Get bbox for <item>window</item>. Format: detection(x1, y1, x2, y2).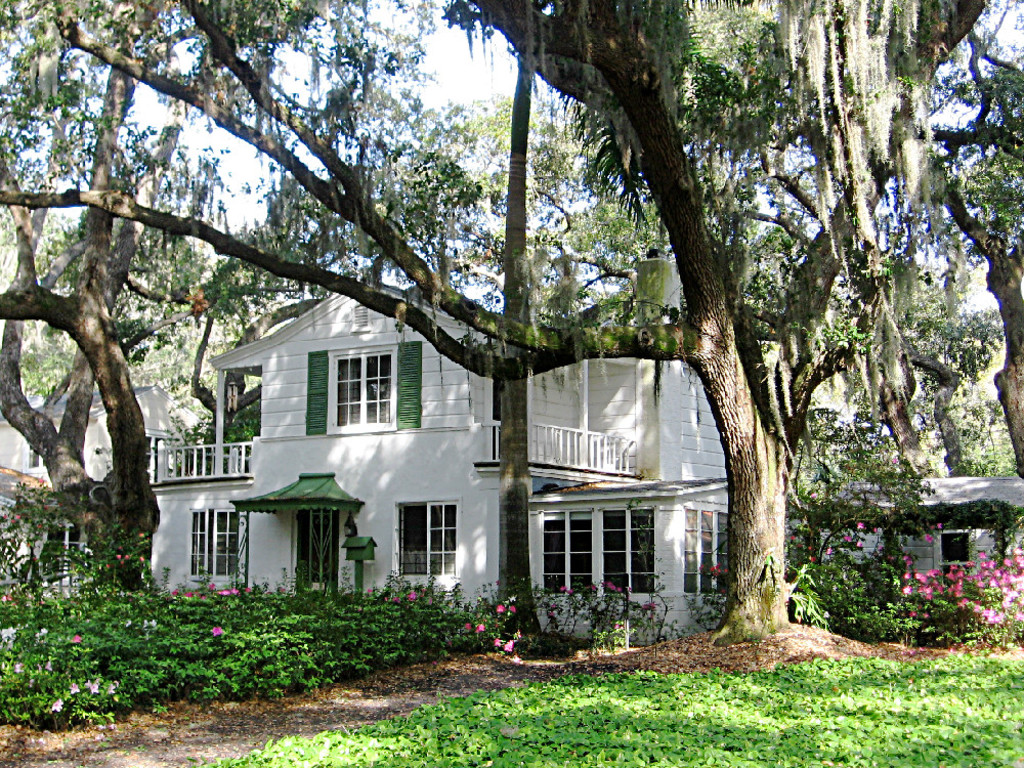
detection(389, 509, 465, 592).
